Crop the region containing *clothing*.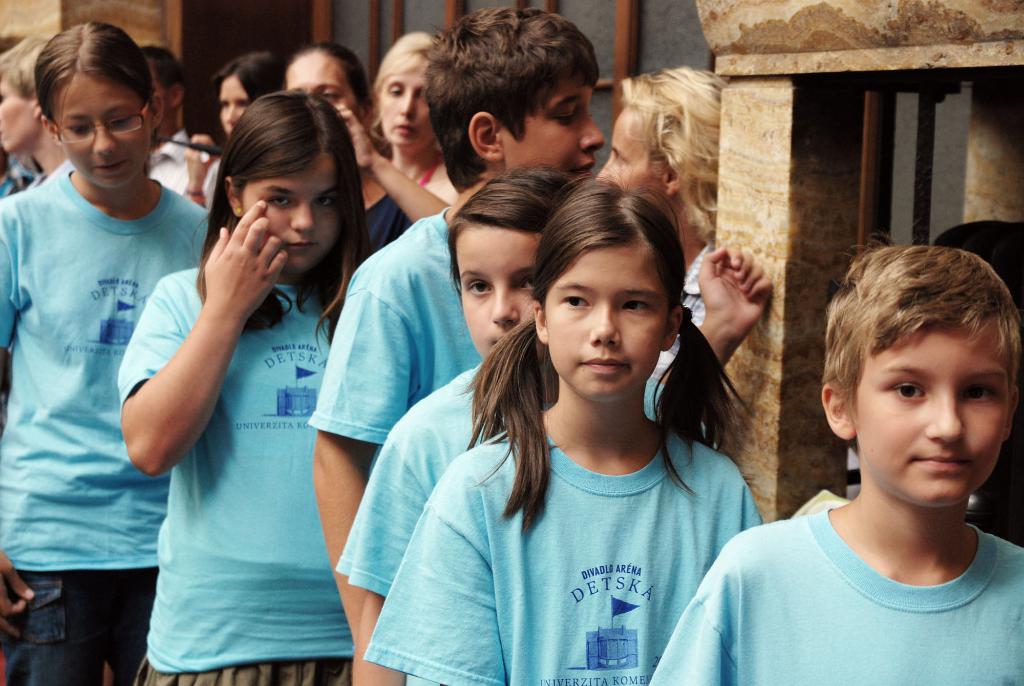
Crop region: (140, 121, 212, 199).
